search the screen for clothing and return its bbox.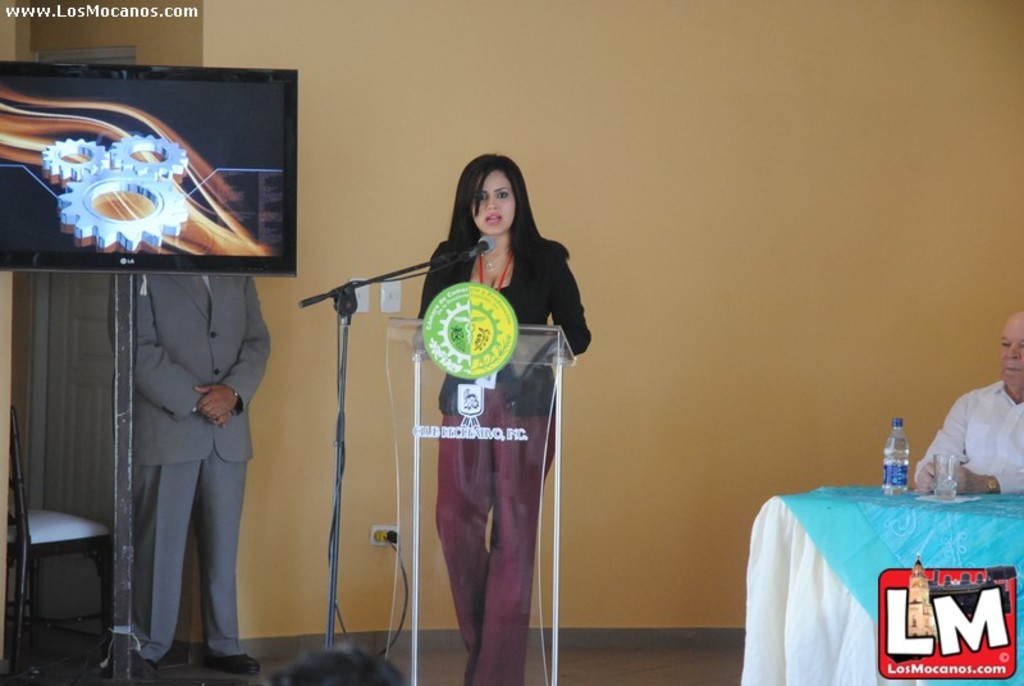
Found: (104, 269, 271, 664).
